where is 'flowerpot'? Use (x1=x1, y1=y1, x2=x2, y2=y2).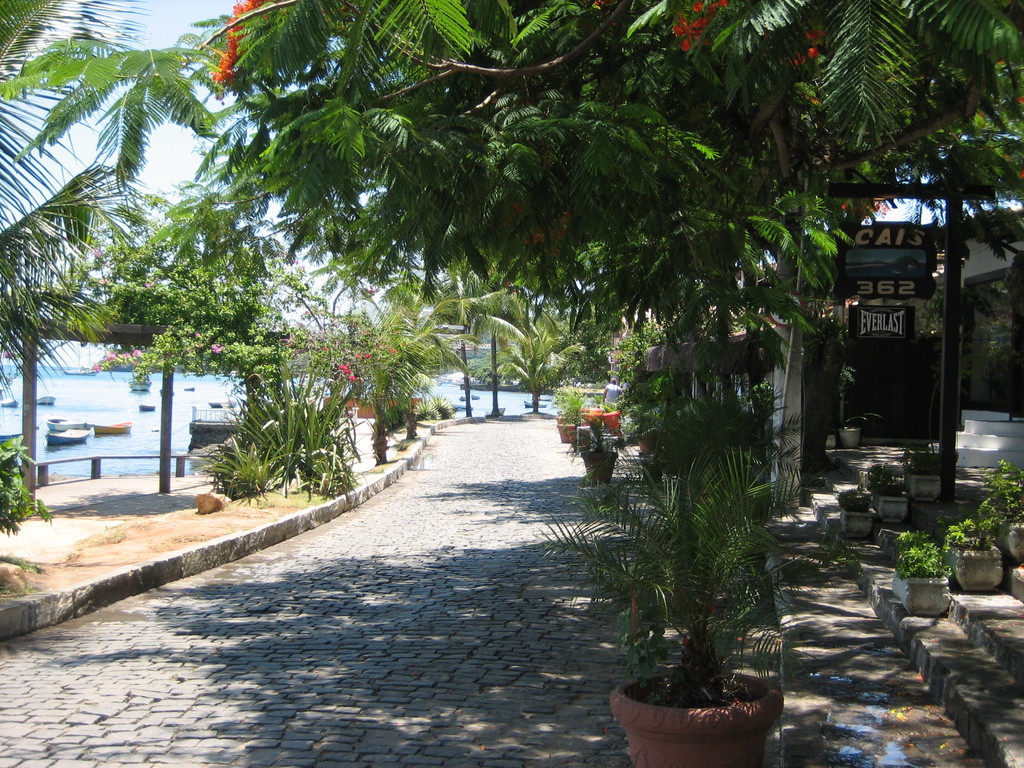
(x1=887, y1=574, x2=948, y2=615).
